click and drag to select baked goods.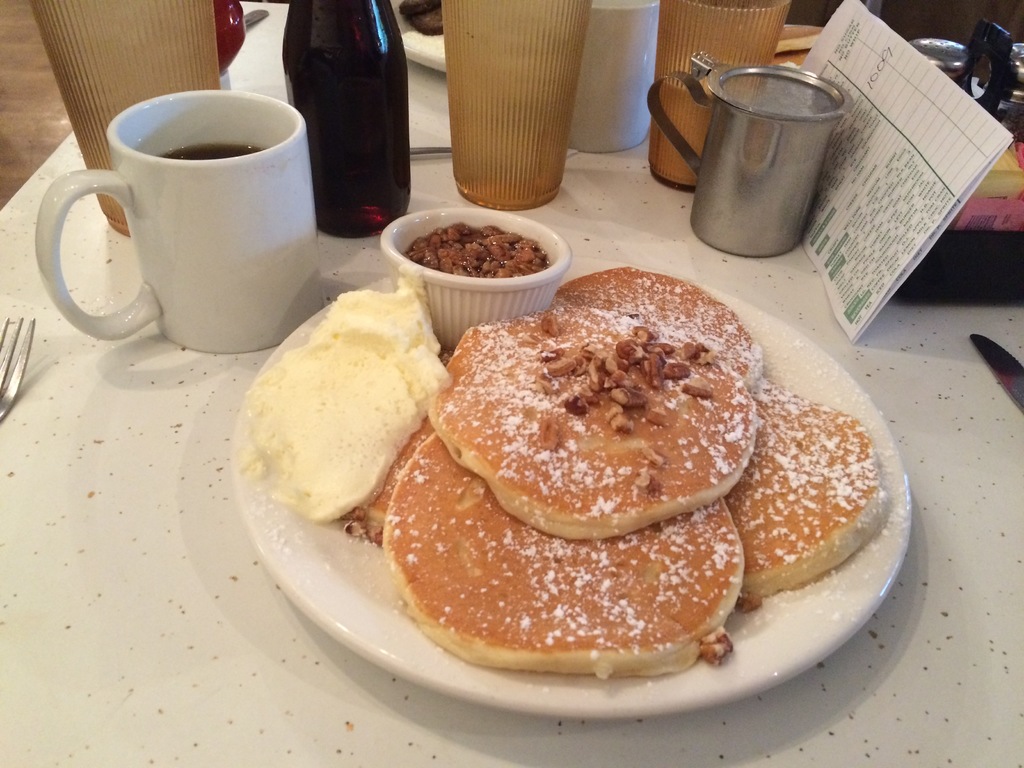
Selection: bbox=(726, 370, 881, 641).
